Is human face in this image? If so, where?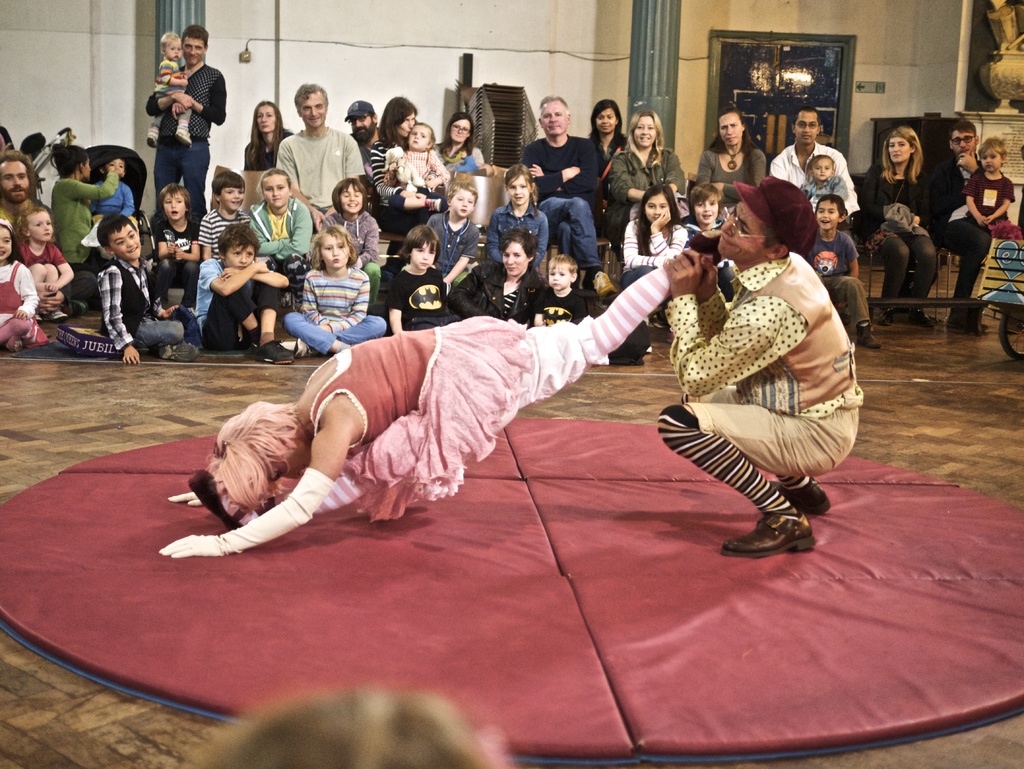
Yes, at [157,185,189,222].
